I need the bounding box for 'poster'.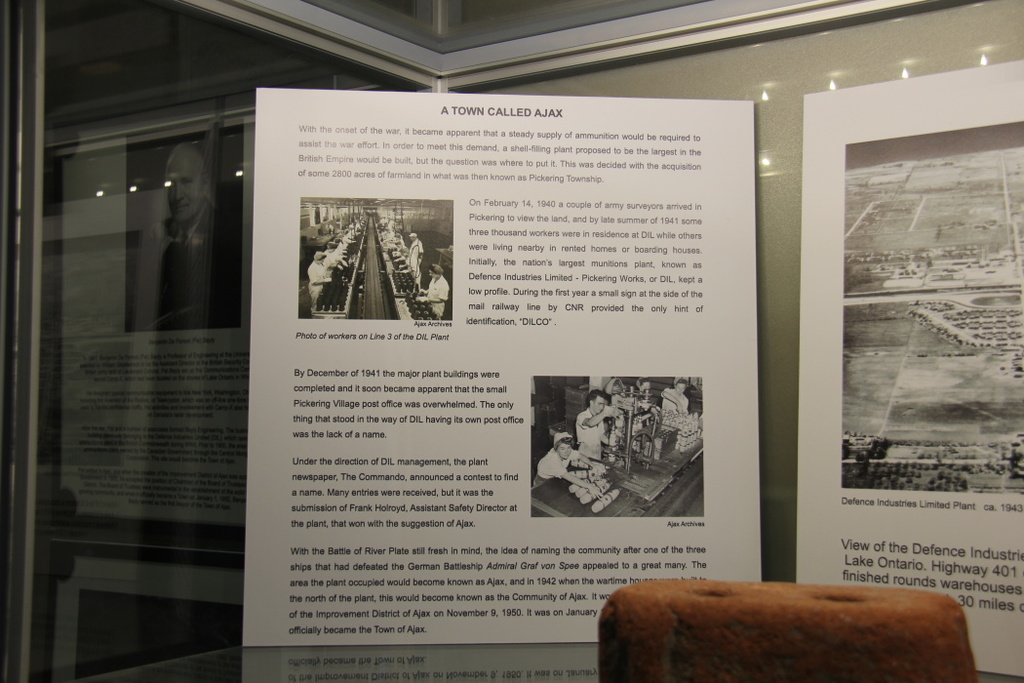
Here it is: rect(254, 95, 754, 645).
